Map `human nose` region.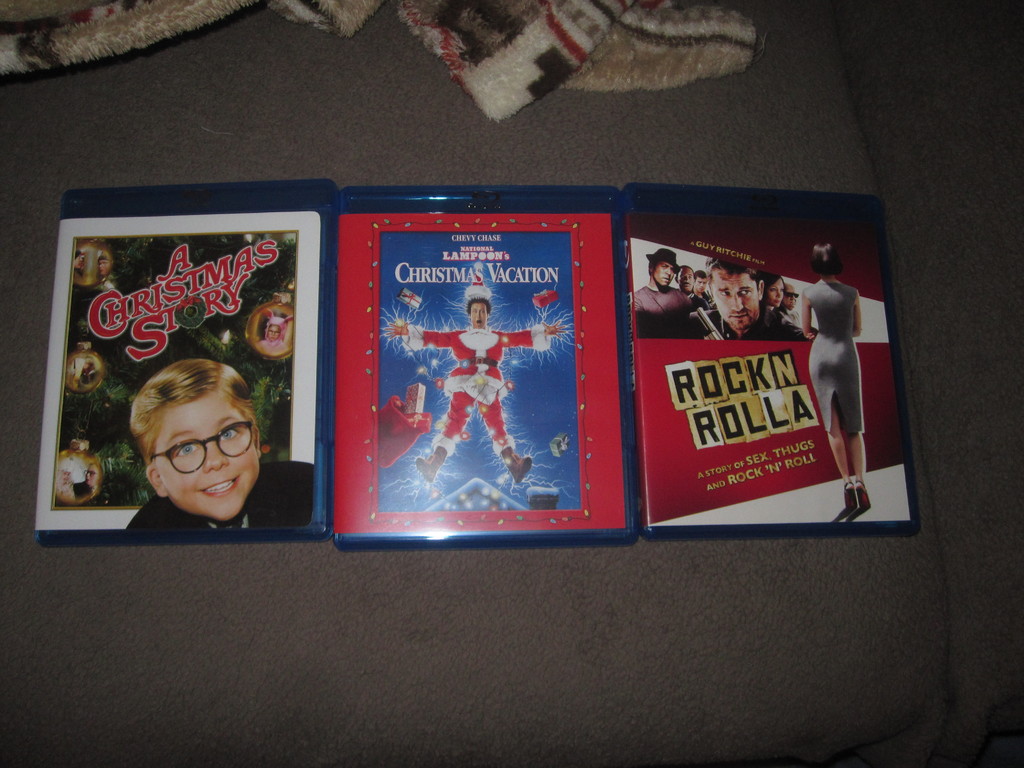
Mapped to detection(686, 276, 689, 279).
